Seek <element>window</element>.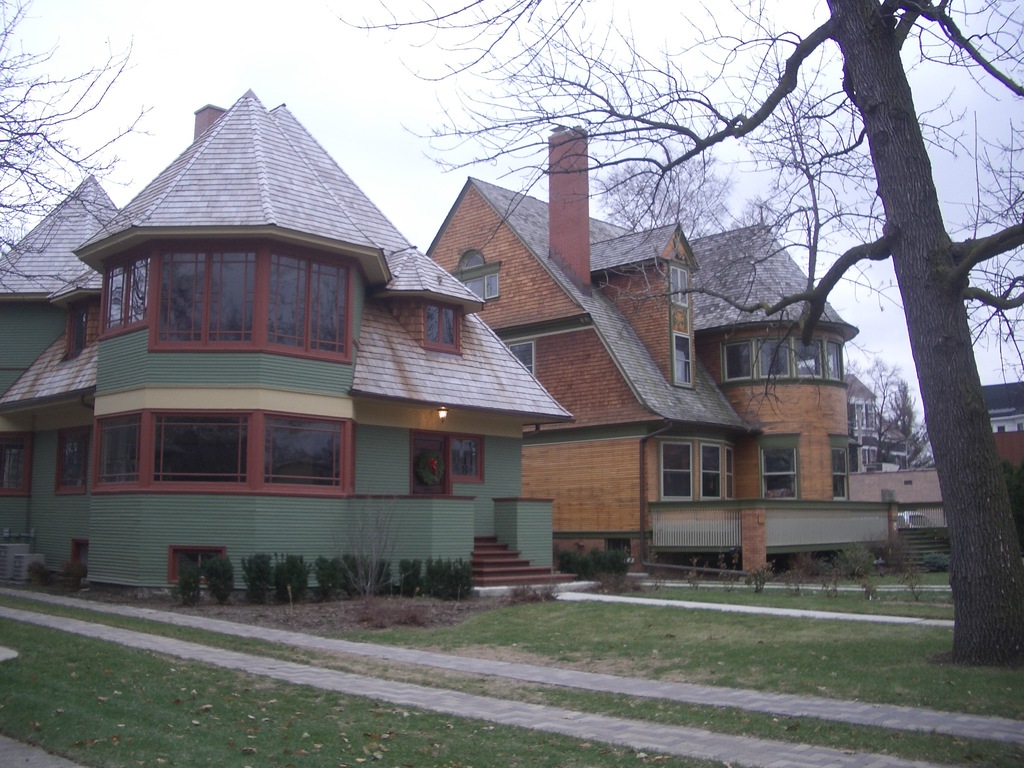
669:258:689:320.
